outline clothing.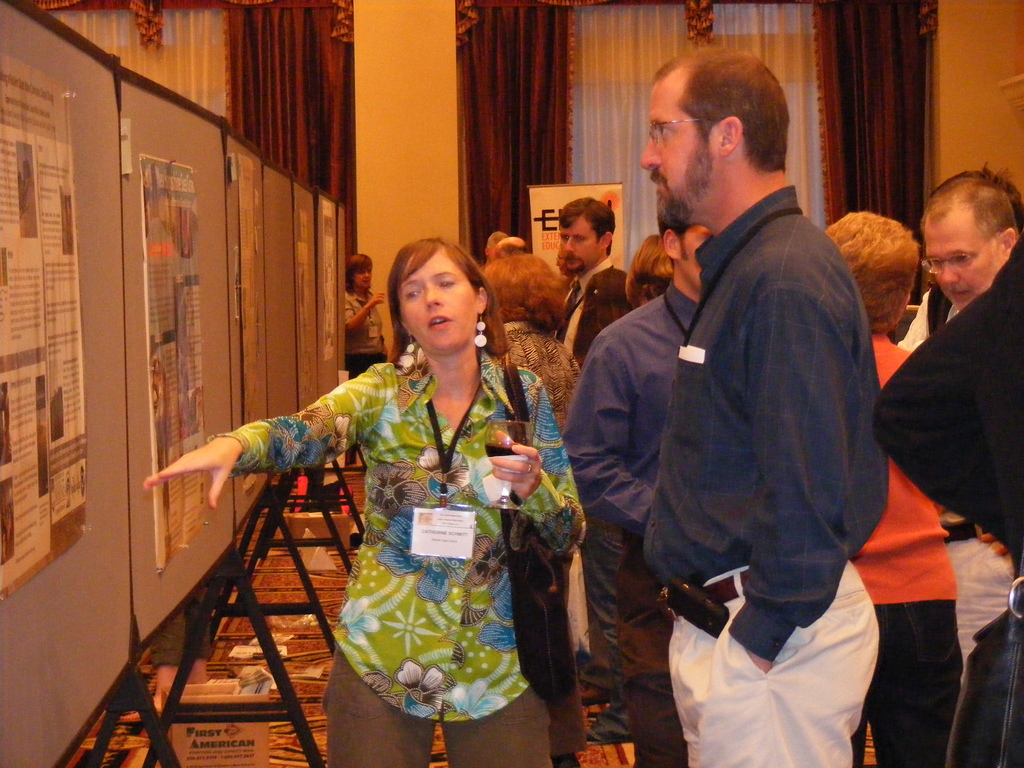
Outline: 894, 287, 957, 352.
